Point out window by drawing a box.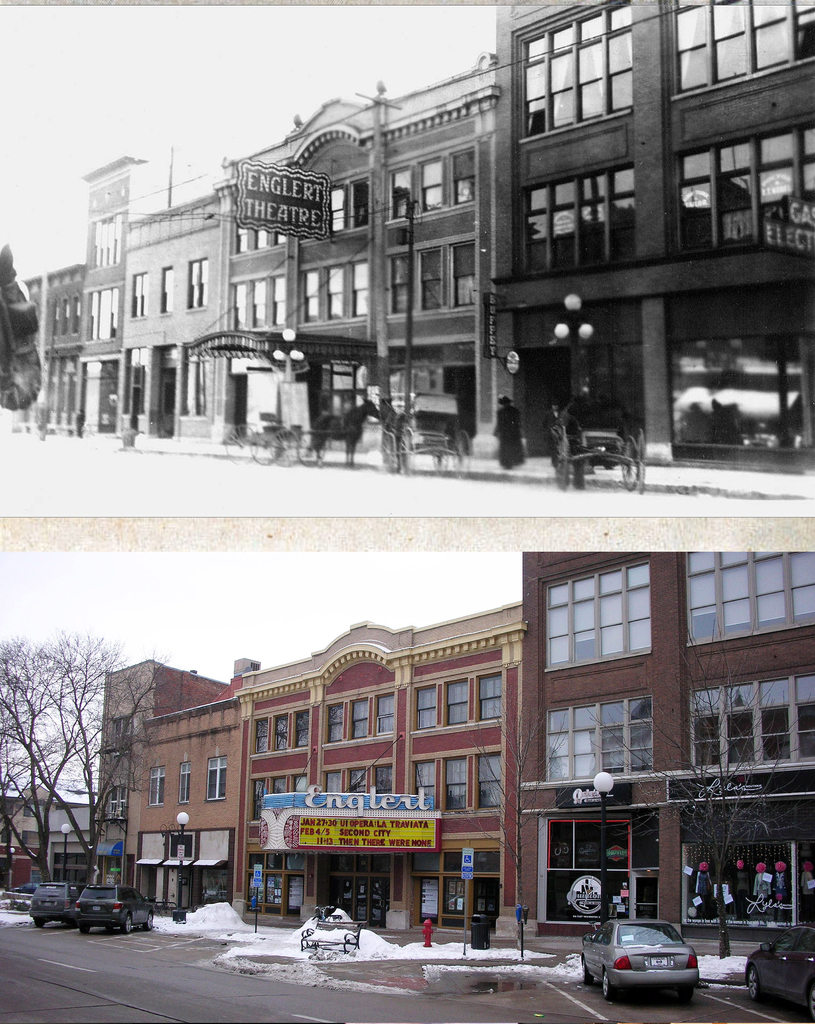
l=177, t=762, r=190, b=804.
